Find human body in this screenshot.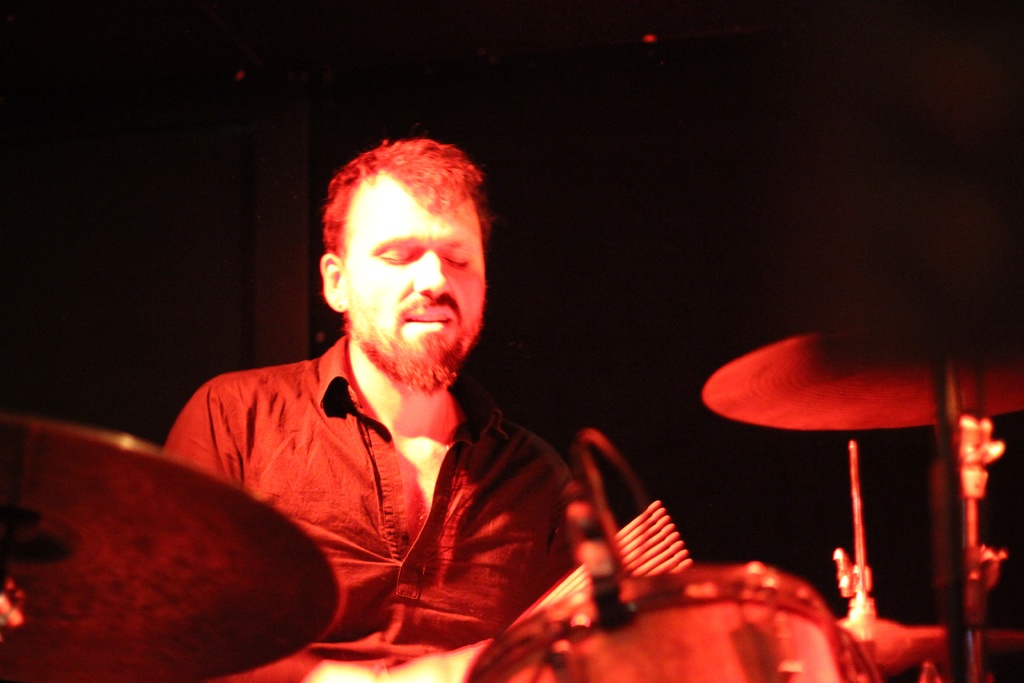
The bounding box for human body is region(173, 145, 572, 657).
